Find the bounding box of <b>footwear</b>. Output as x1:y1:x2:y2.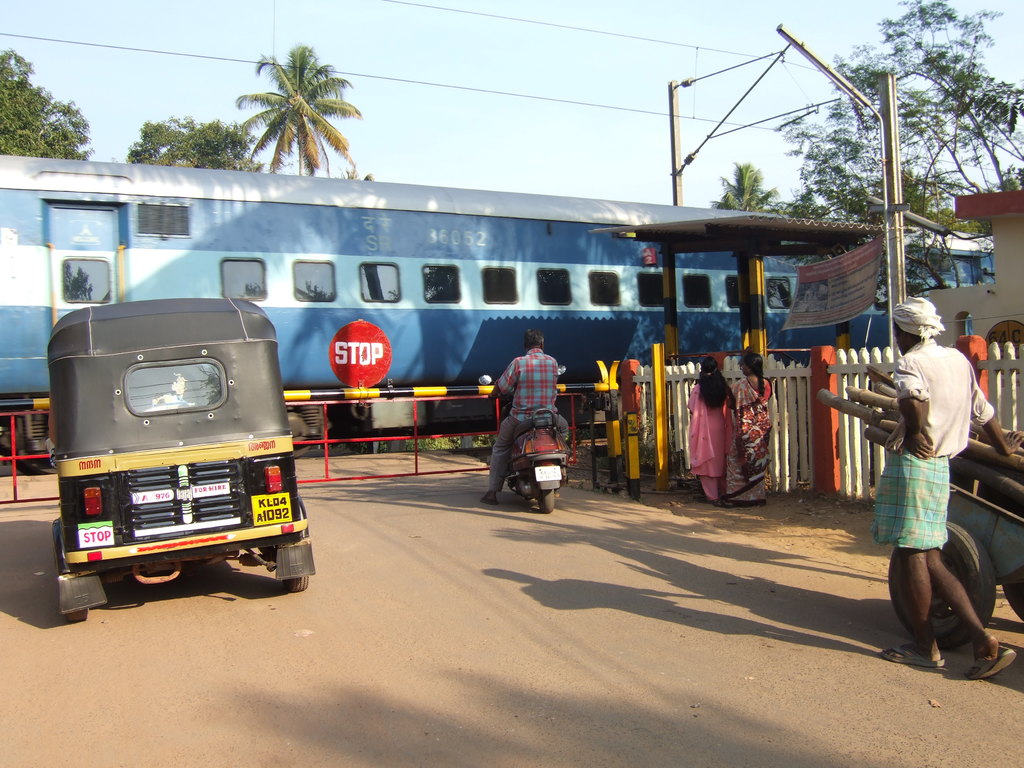
477:495:497:506.
